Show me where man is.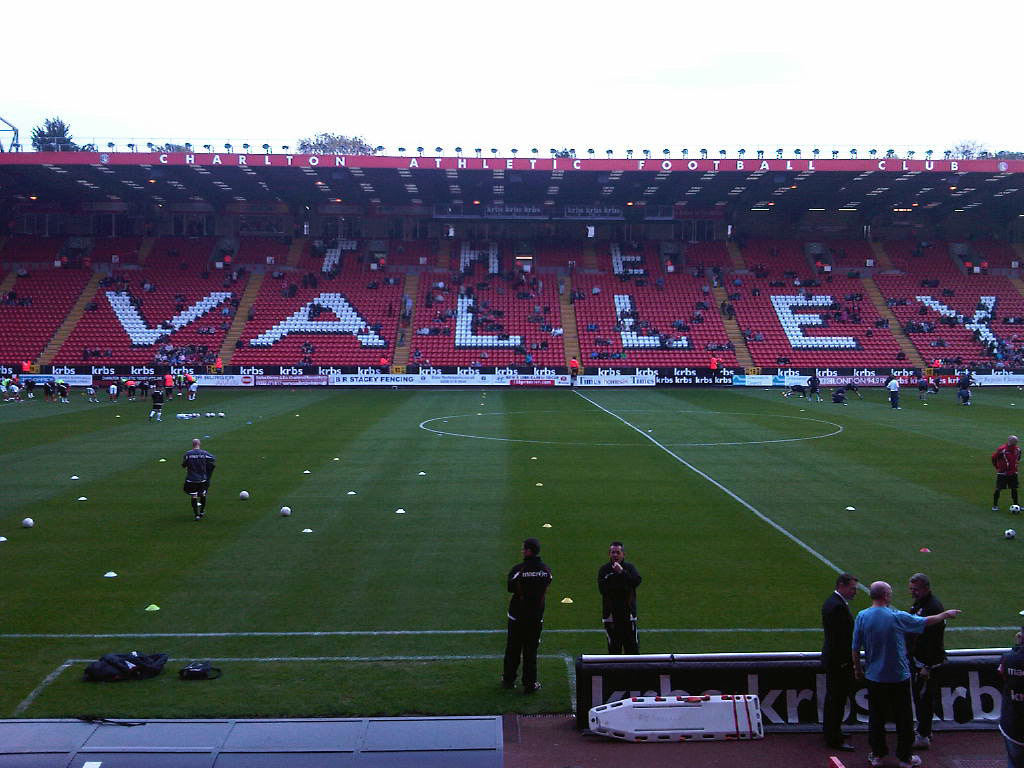
man is at x1=984 y1=436 x2=1023 y2=512.
